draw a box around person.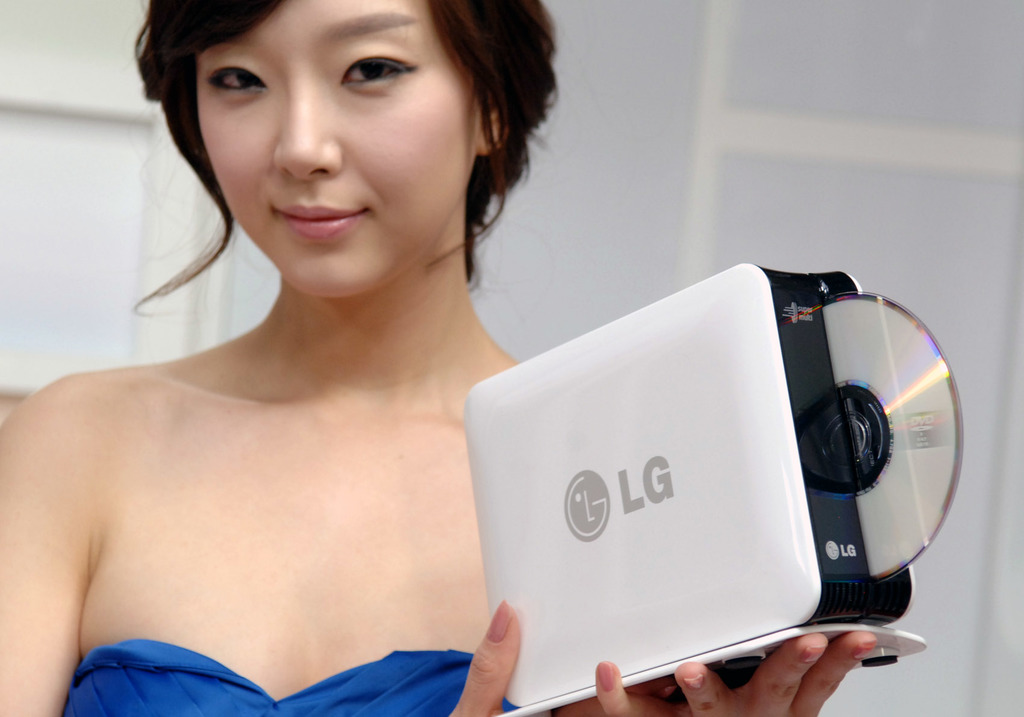
x1=129 y1=29 x2=788 y2=695.
